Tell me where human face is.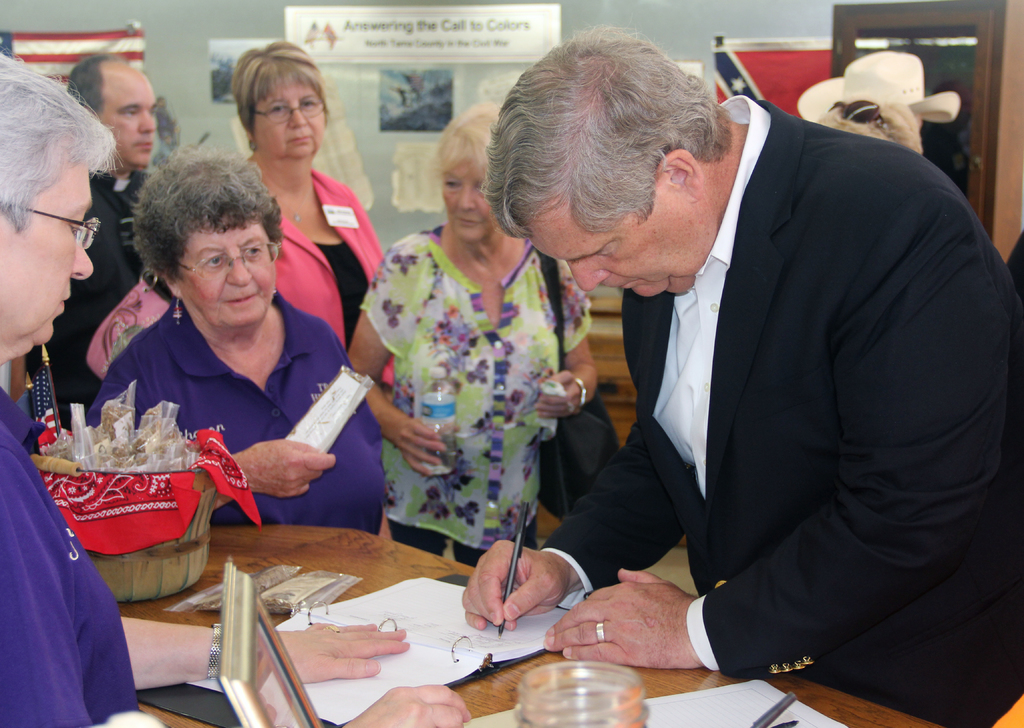
human face is at box=[520, 221, 691, 292].
